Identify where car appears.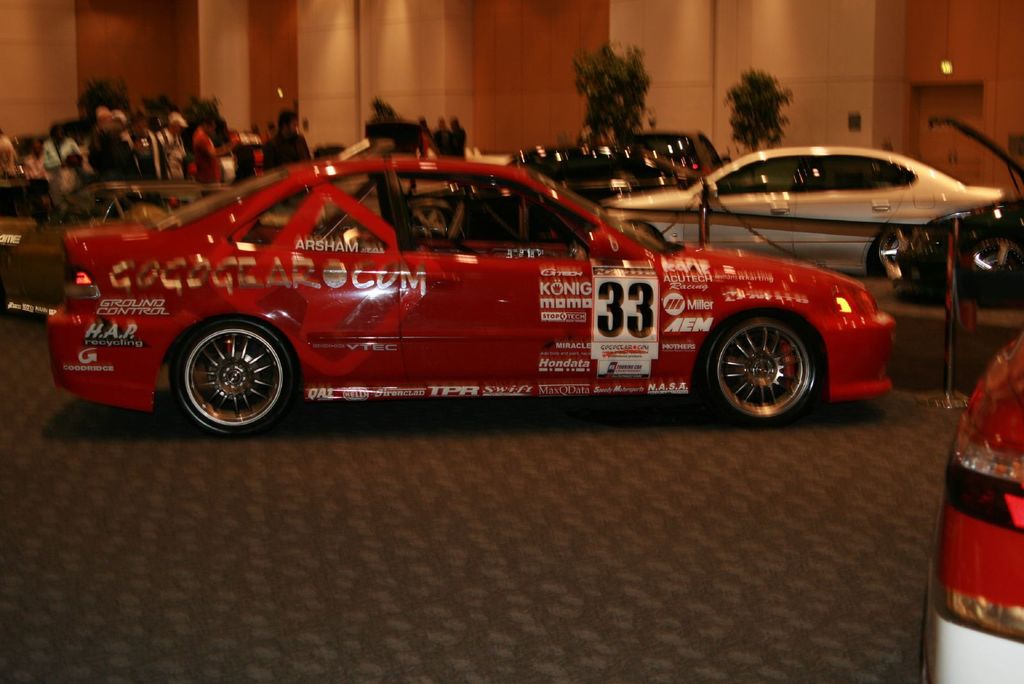
Appears at bbox=(931, 333, 1023, 683).
